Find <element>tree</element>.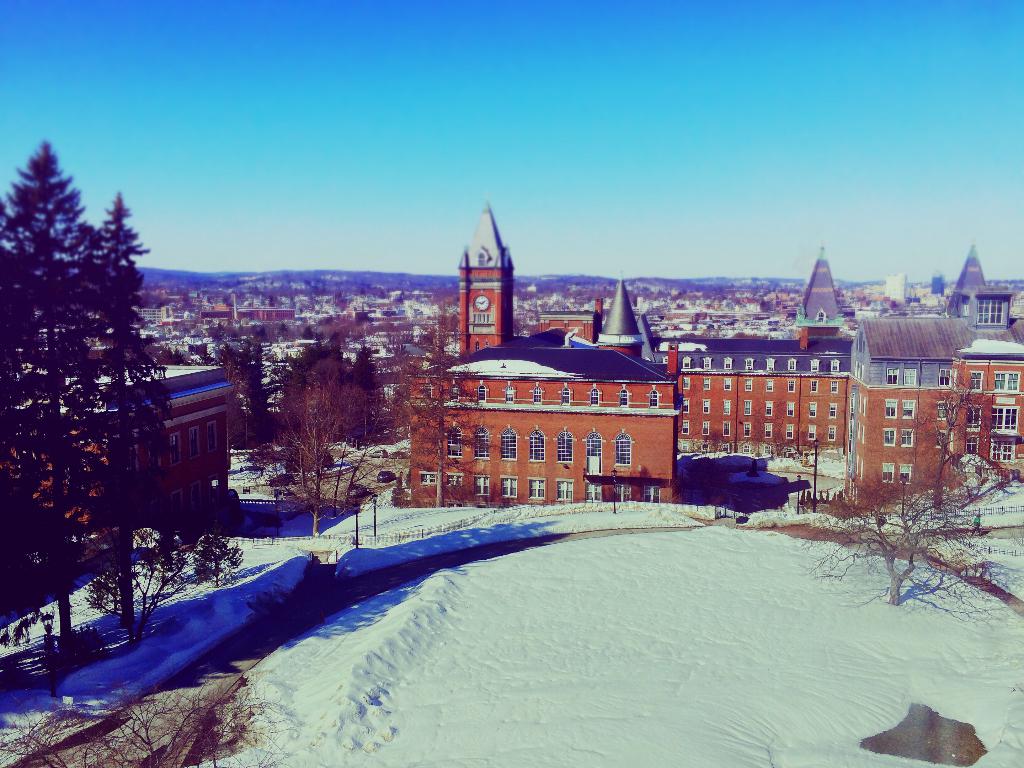
box(385, 311, 500, 519).
